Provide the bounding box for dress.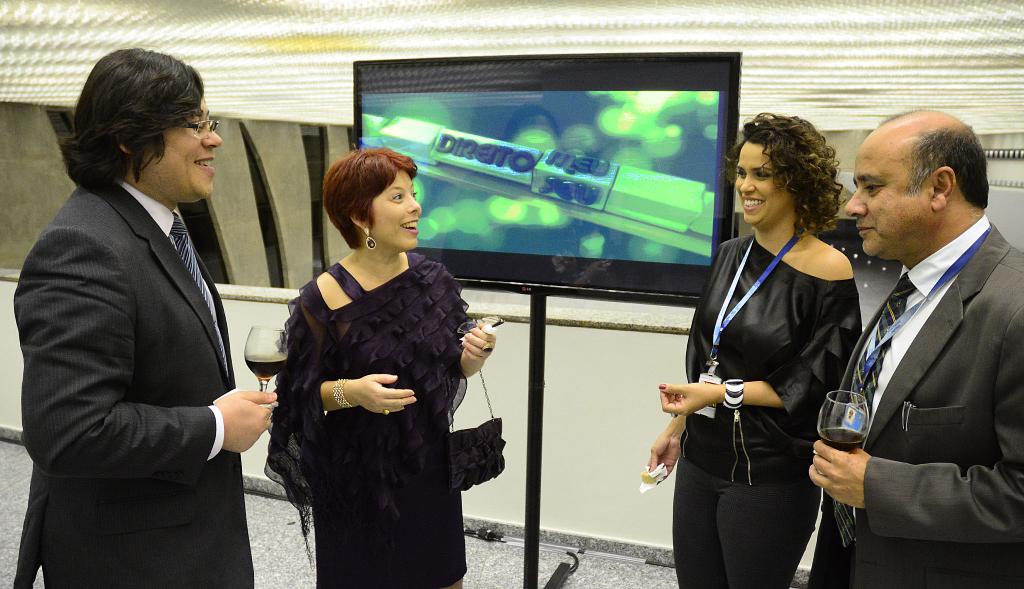
bbox=(264, 198, 461, 563).
